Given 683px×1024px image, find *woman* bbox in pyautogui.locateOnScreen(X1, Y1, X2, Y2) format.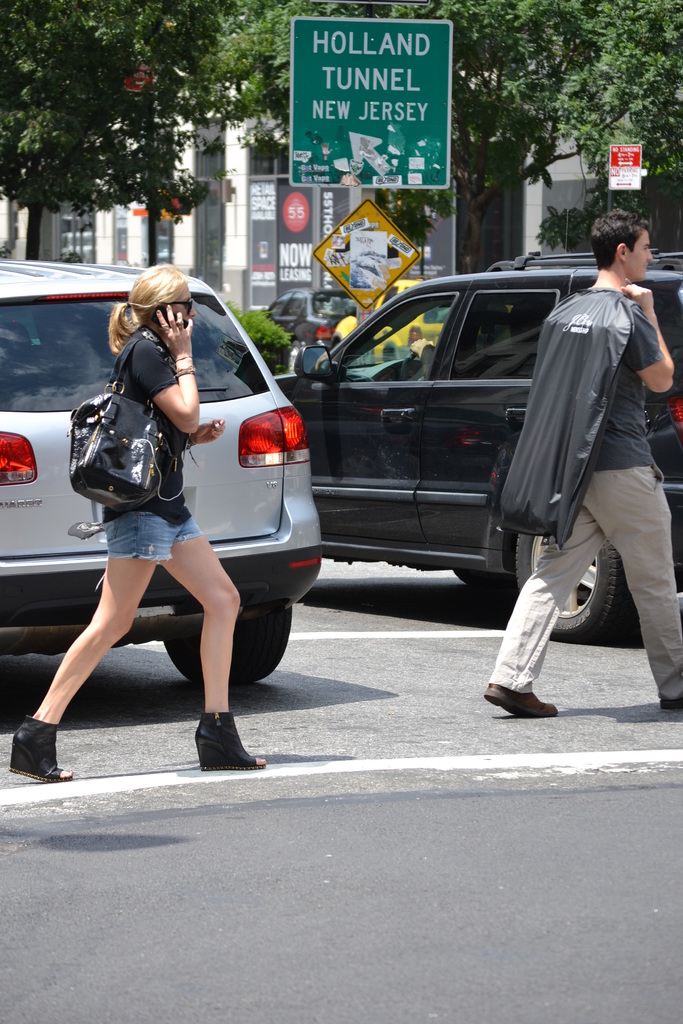
pyautogui.locateOnScreen(62, 262, 276, 755).
